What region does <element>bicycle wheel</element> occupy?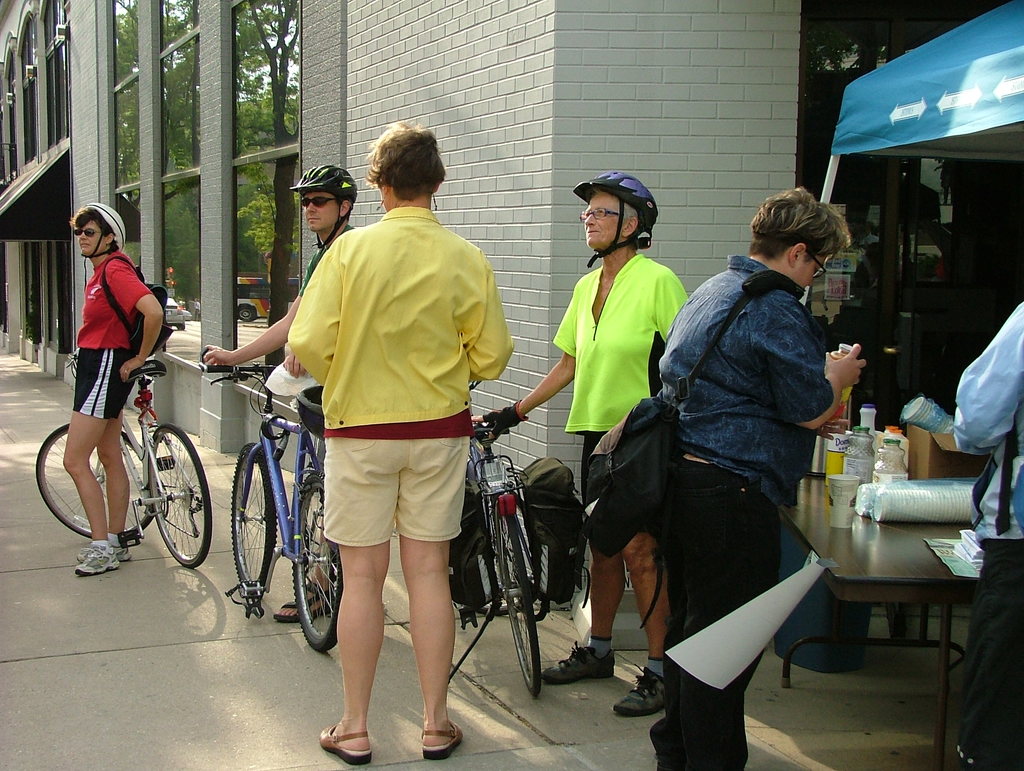
x1=37, y1=423, x2=151, y2=544.
